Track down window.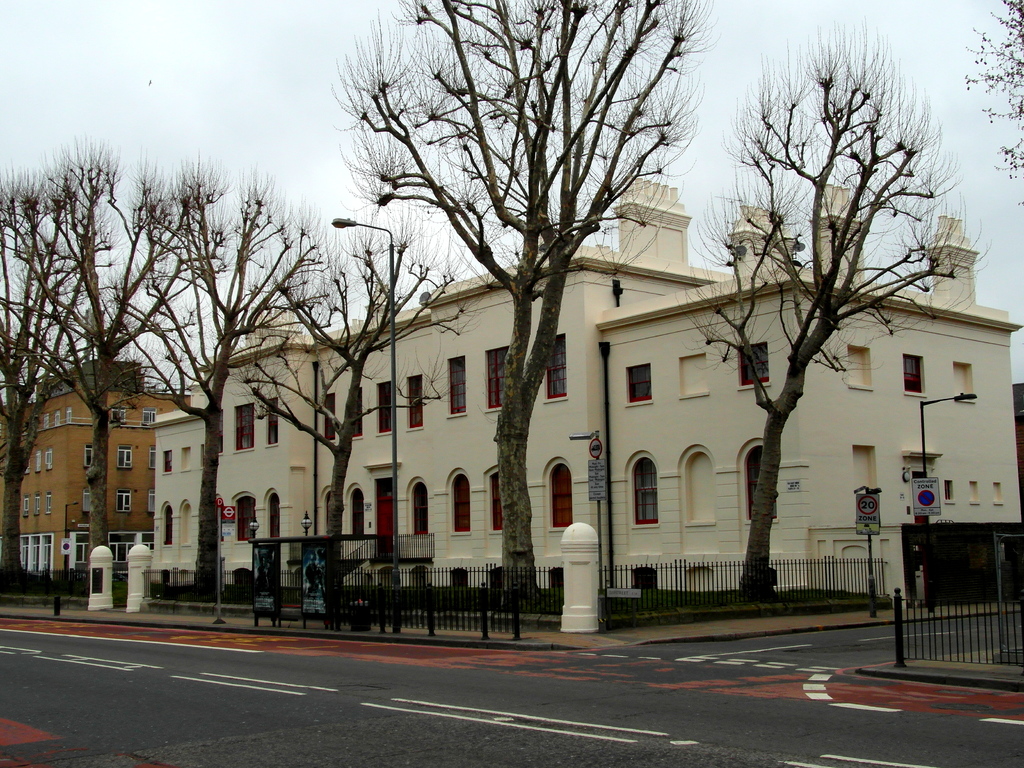
Tracked to l=118, t=444, r=132, b=468.
